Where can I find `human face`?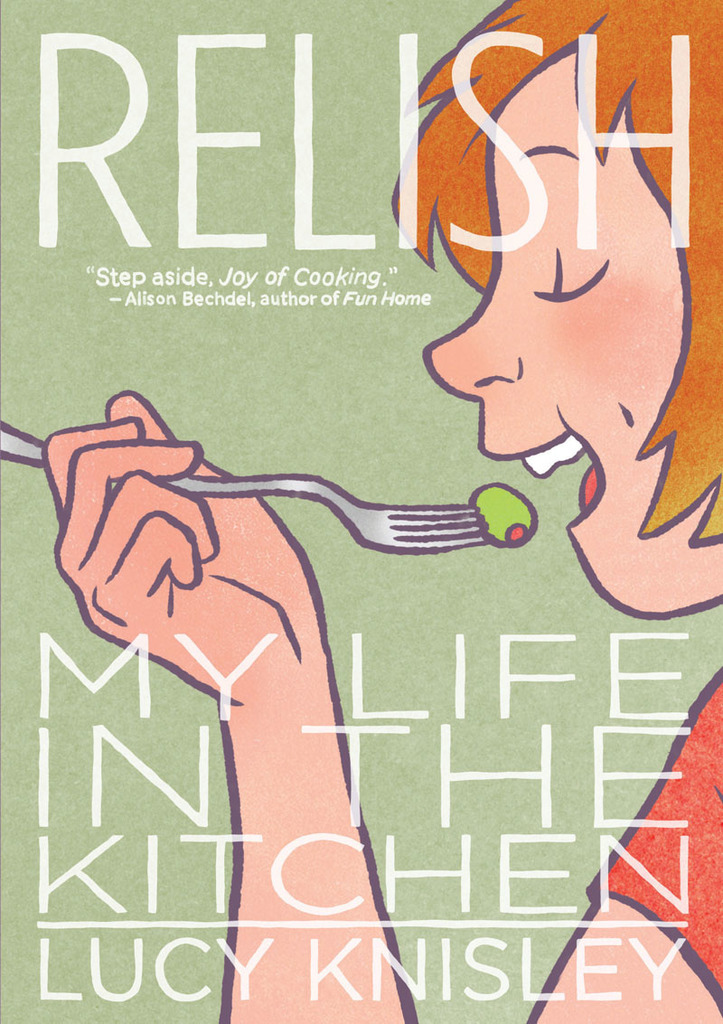
You can find it at crop(423, 53, 722, 622).
